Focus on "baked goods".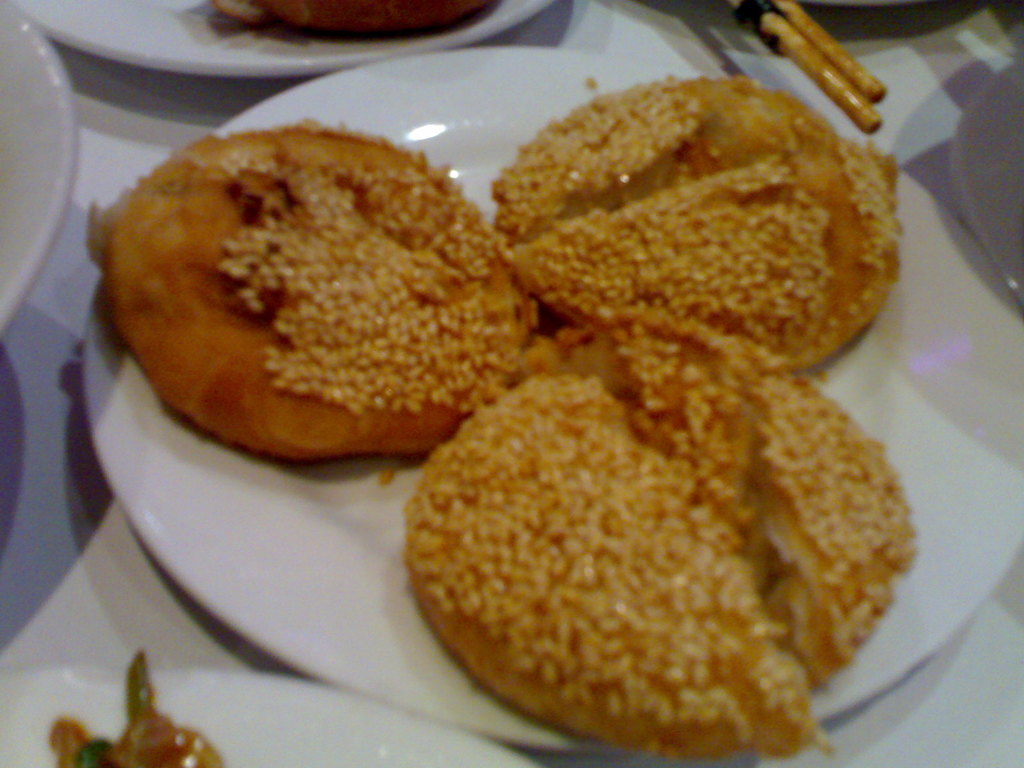
Focused at l=385, t=364, r=915, b=767.
